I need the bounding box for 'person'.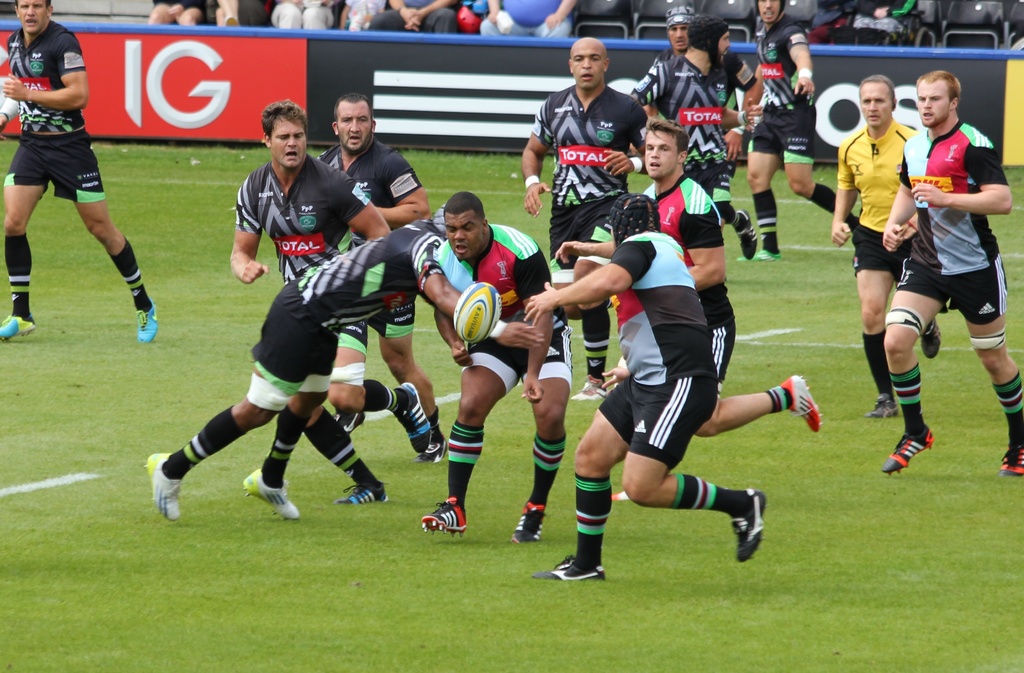
Here it is: 274:0:332:31.
